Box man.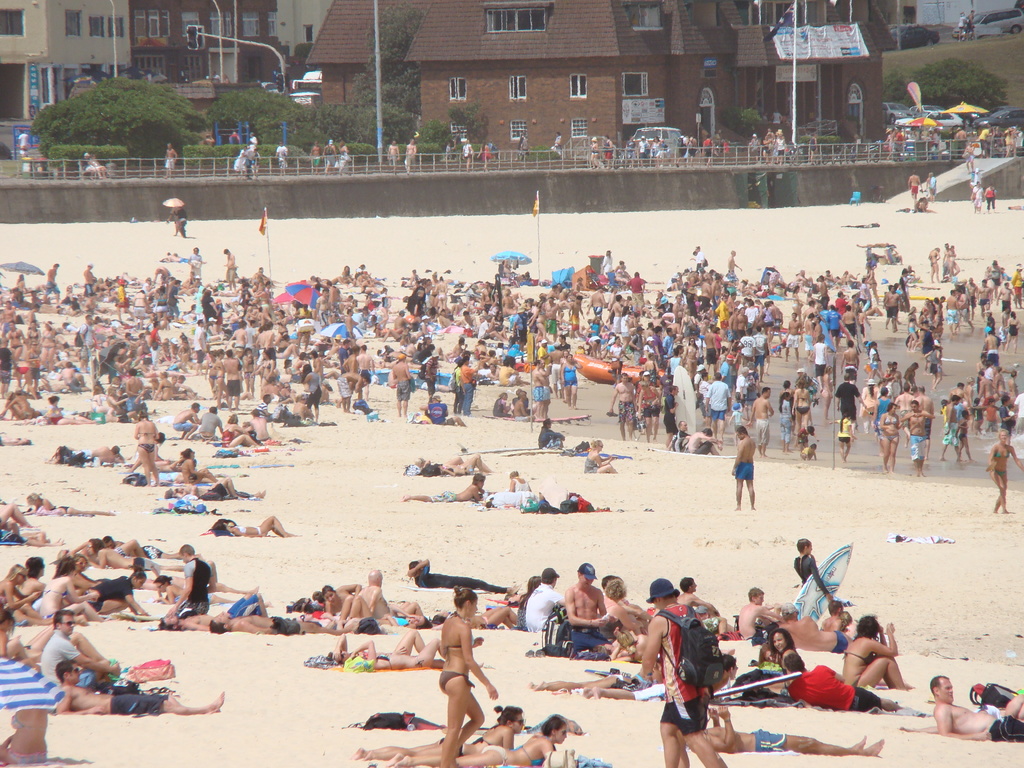
<box>569,296,583,339</box>.
